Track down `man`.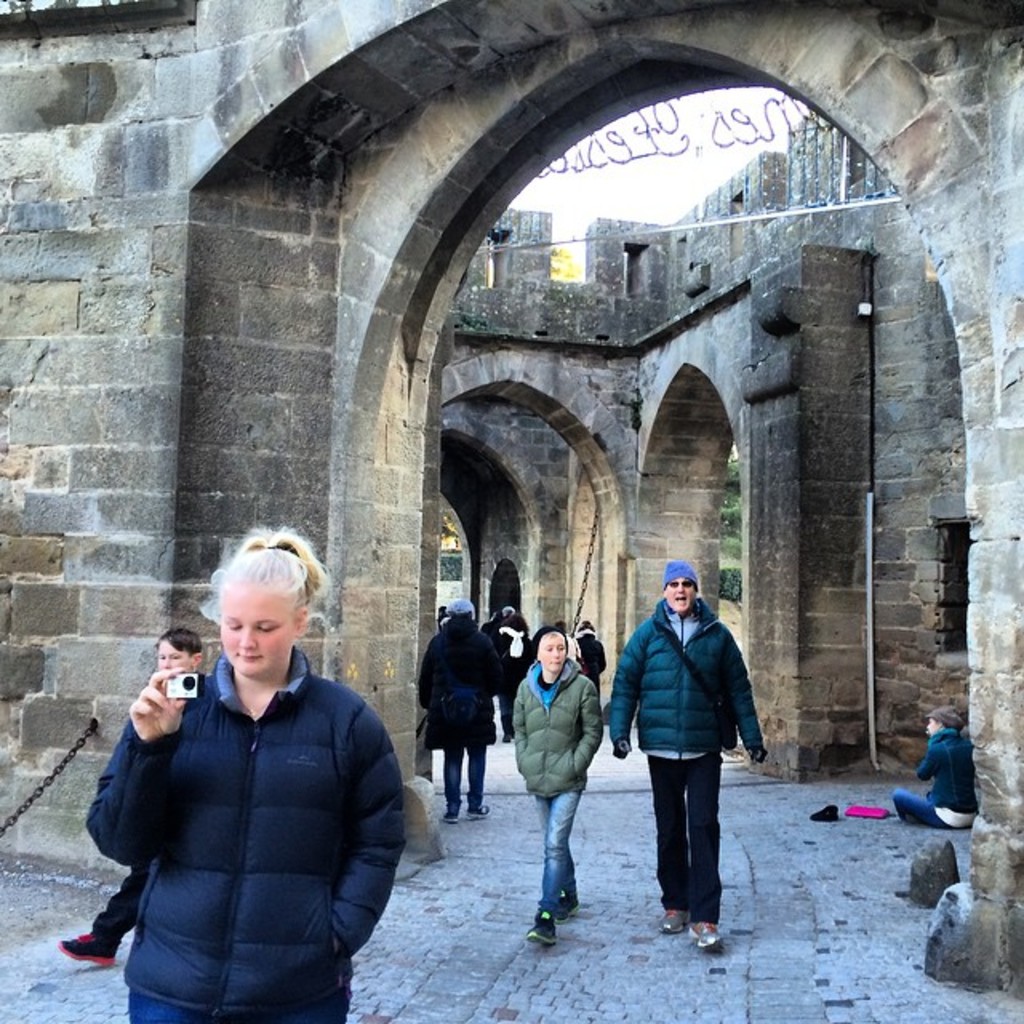
Tracked to {"x1": 517, "y1": 622, "x2": 602, "y2": 954}.
